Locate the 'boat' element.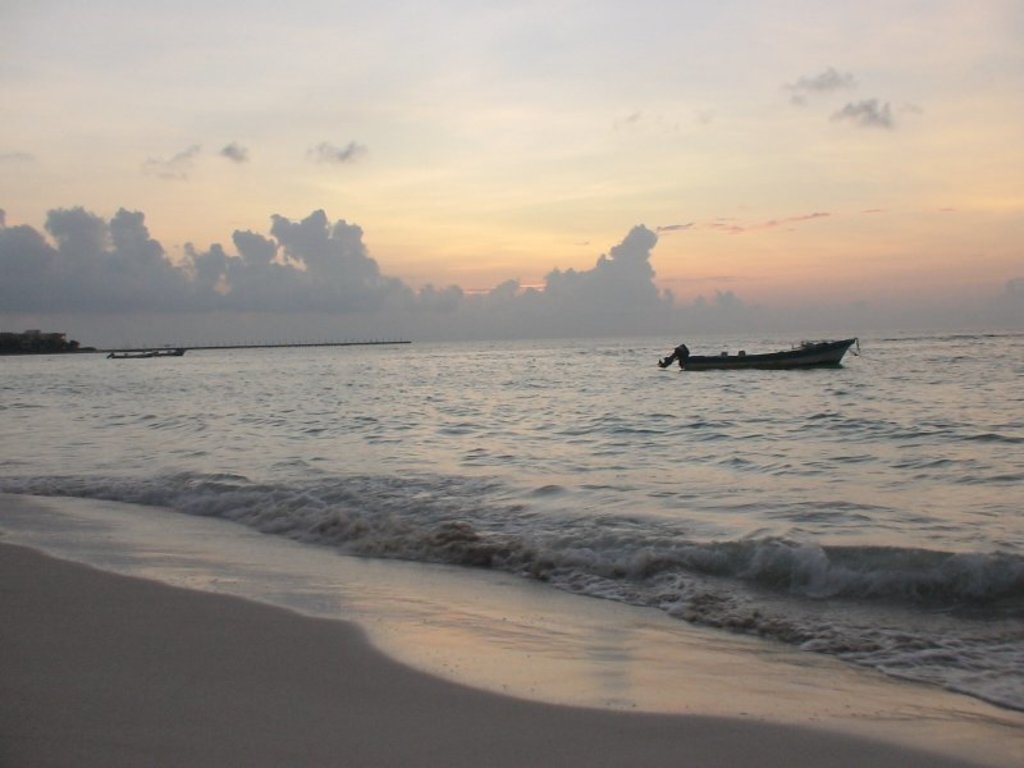
Element bbox: select_region(105, 344, 187, 358).
